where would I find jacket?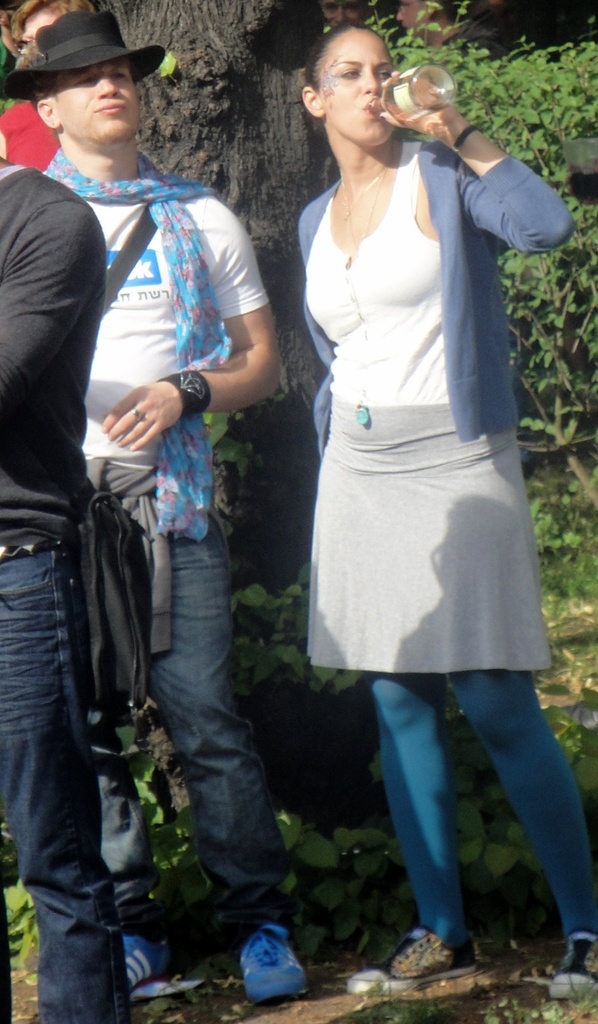
At (left=311, top=139, right=579, bottom=454).
